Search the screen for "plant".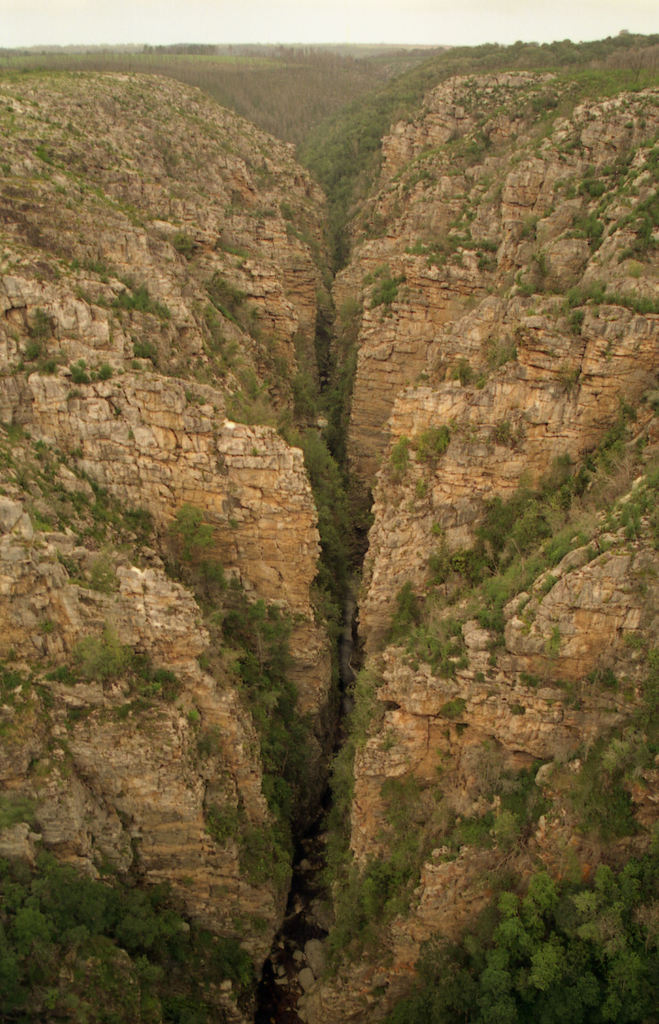
Found at locate(131, 339, 161, 356).
